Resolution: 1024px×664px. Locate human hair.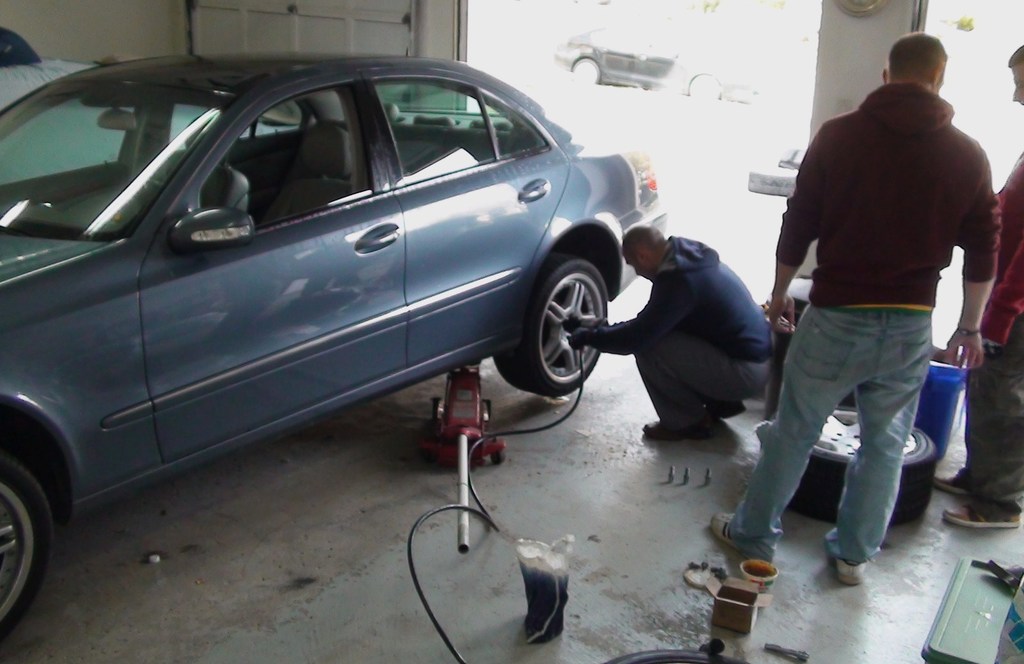
Rect(890, 33, 947, 76).
